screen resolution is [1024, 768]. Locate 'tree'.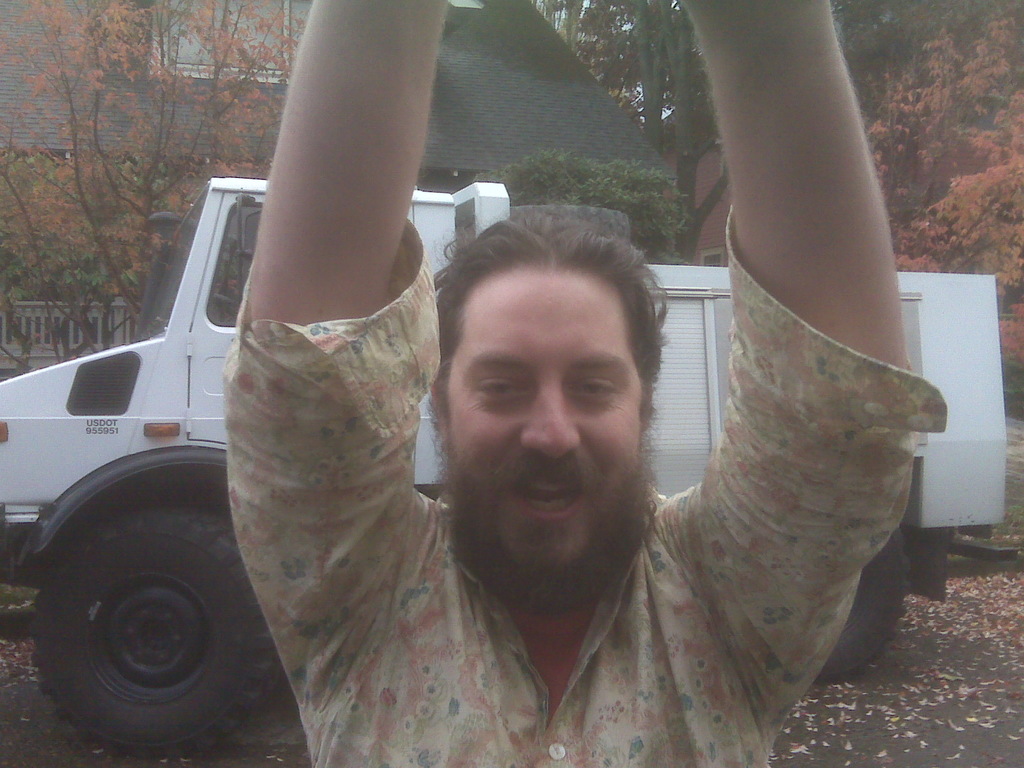
(485,161,691,295).
